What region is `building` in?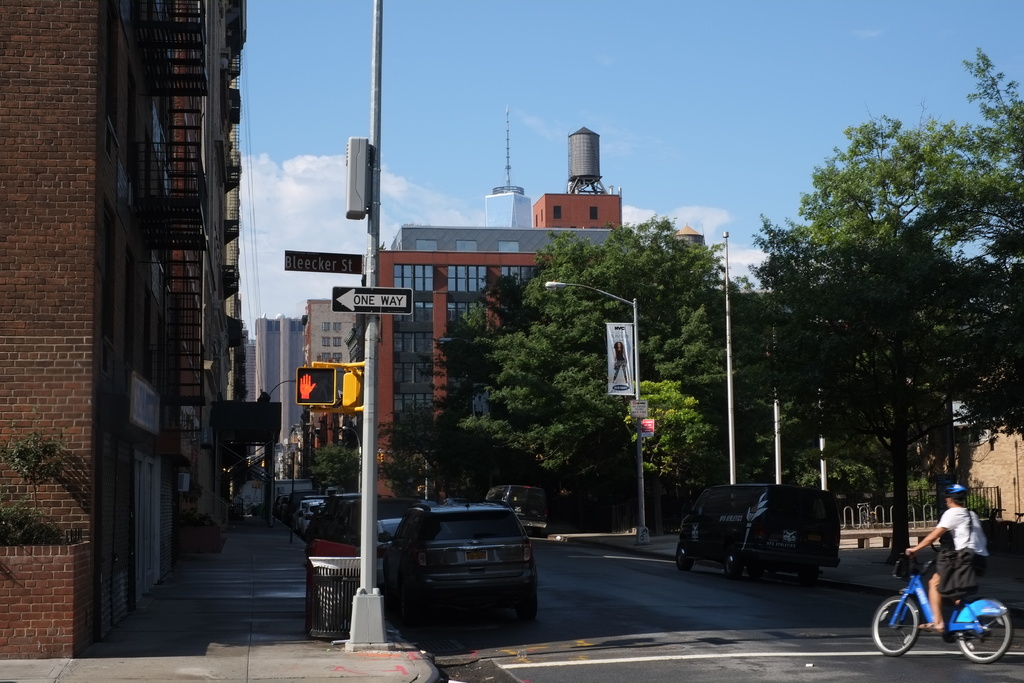
0, 0, 205, 659.
